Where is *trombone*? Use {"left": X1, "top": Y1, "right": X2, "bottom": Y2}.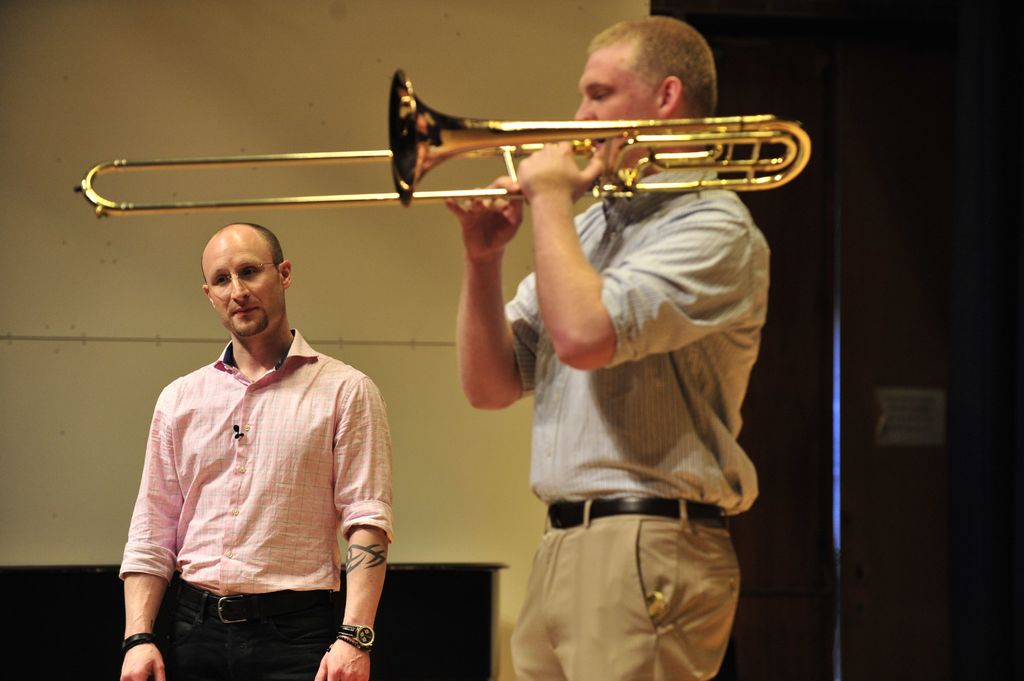
{"left": 77, "top": 68, "right": 810, "bottom": 214}.
